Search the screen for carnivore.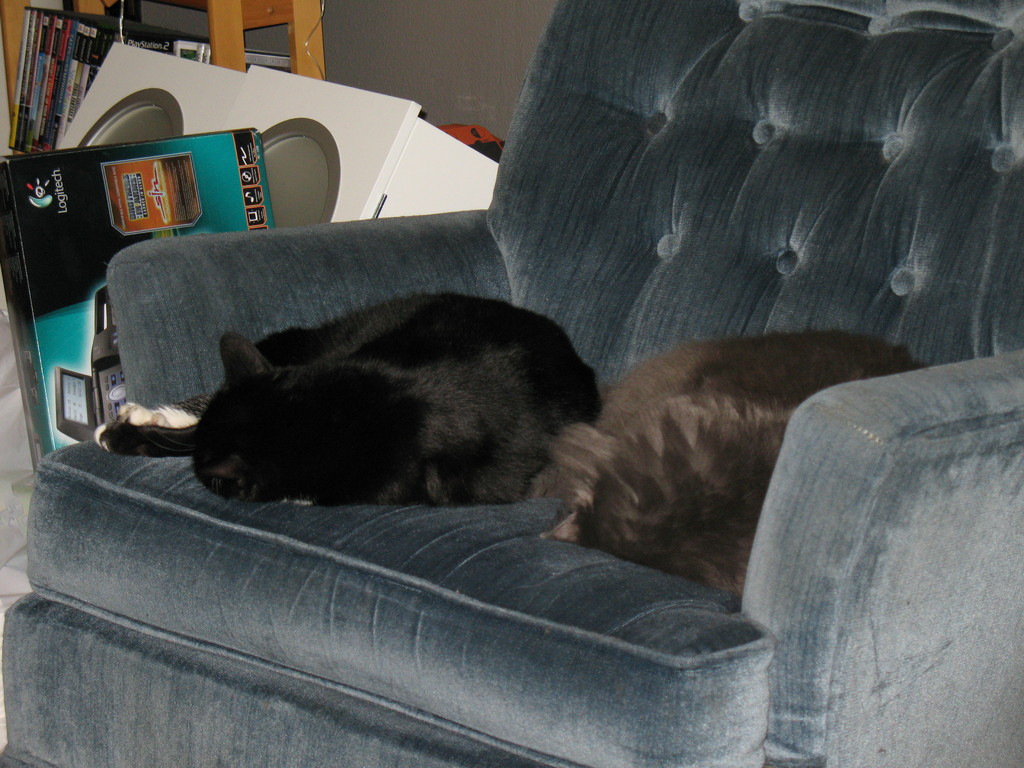
Found at region(94, 287, 623, 511).
